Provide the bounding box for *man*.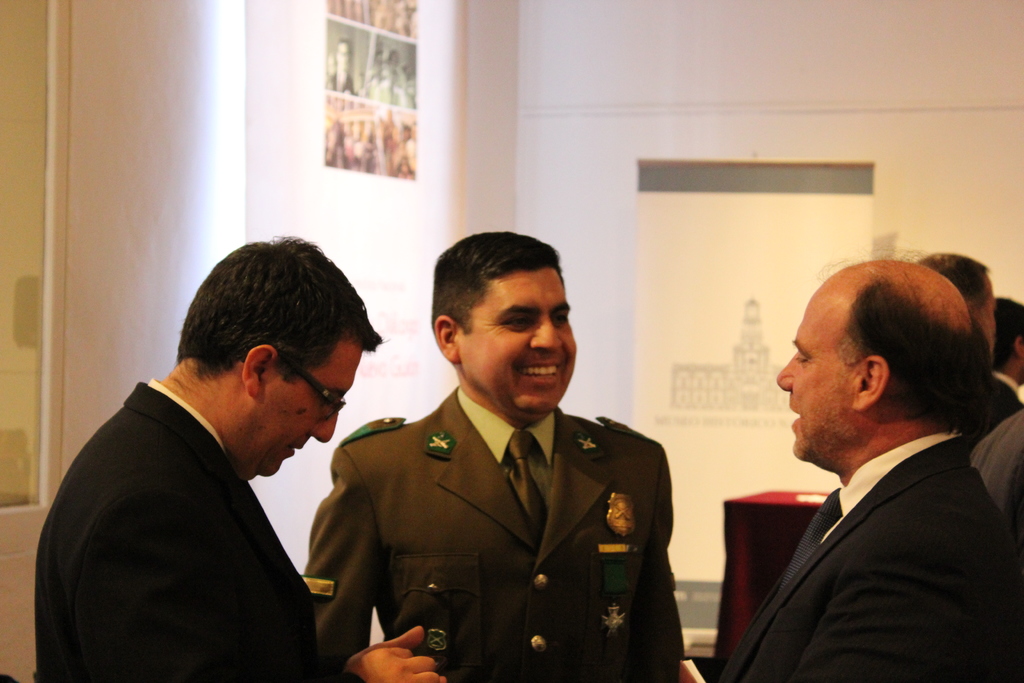
973,294,1023,474.
